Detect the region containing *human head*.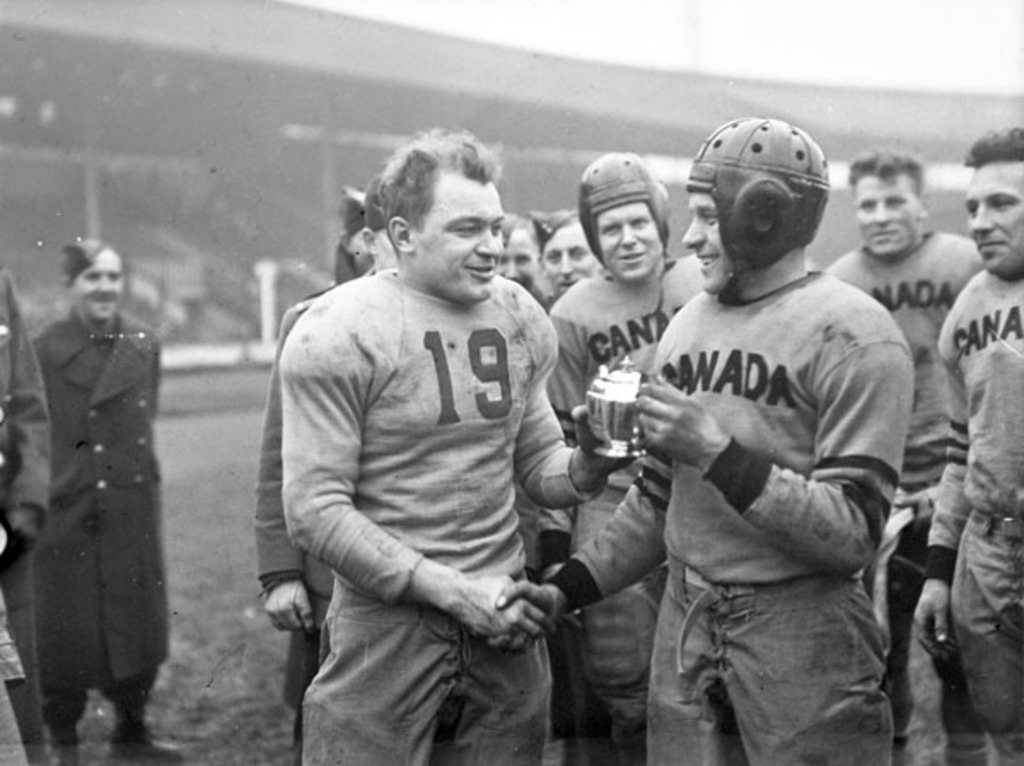
<region>848, 148, 934, 258</region>.
